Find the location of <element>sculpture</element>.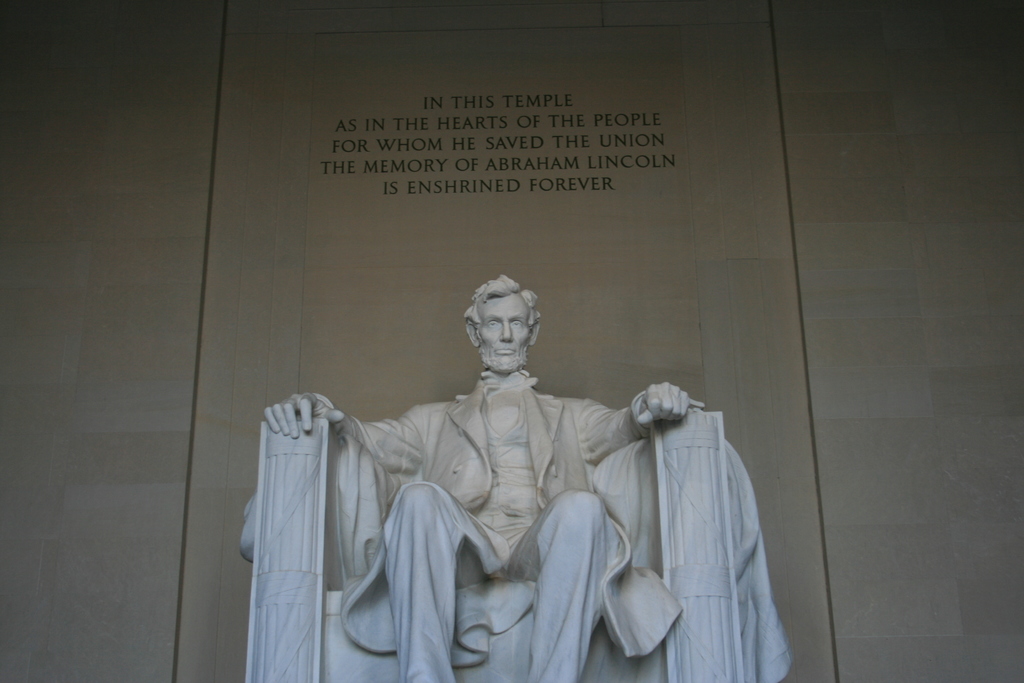
Location: 283,297,763,663.
